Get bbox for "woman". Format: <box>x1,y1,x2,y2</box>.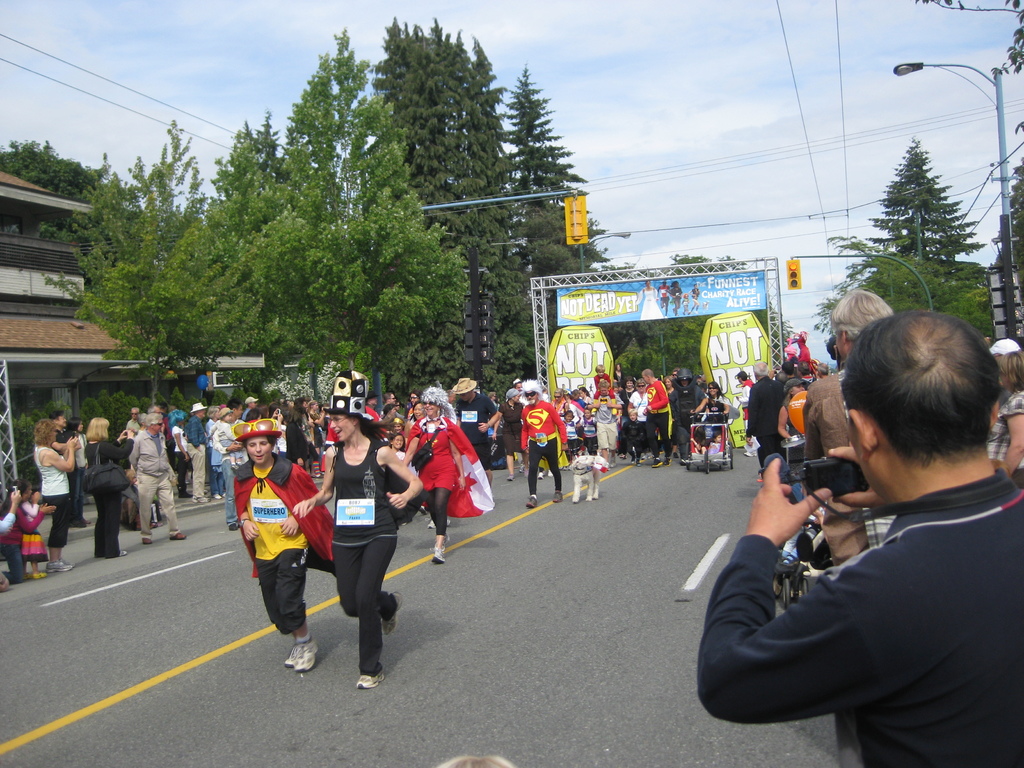
<box>616,375,635,461</box>.
